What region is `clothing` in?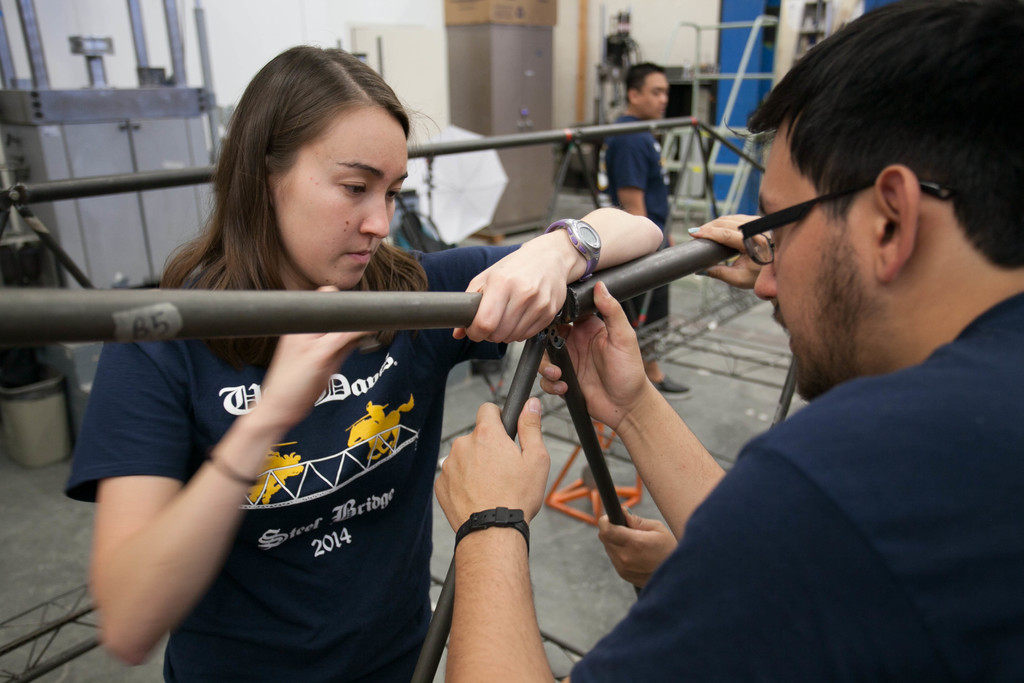
left=63, top=239, right=532, bottom=682.
